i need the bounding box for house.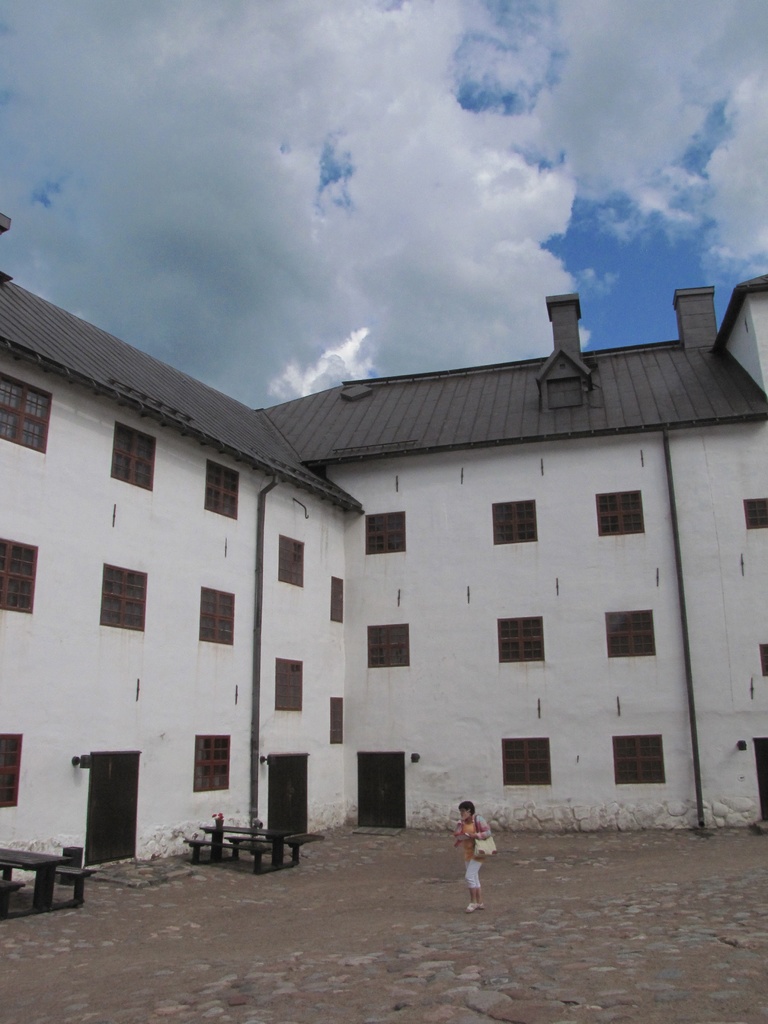
Here it is: 28:255:767:862.
